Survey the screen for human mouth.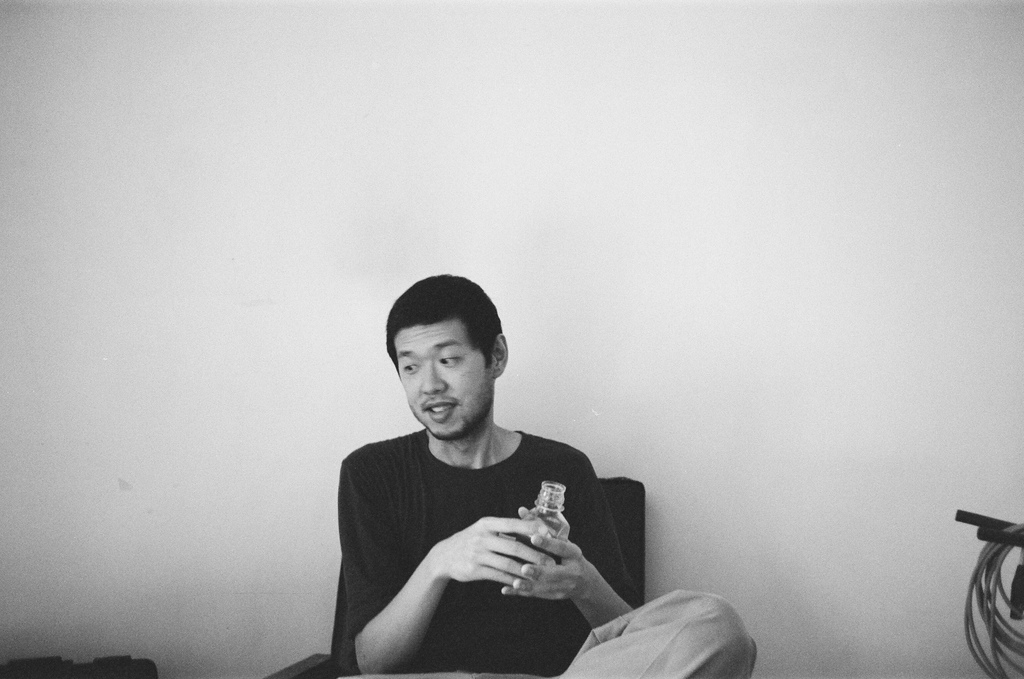
Survey found: [left=419, top=395, right=457, bottom=428].
